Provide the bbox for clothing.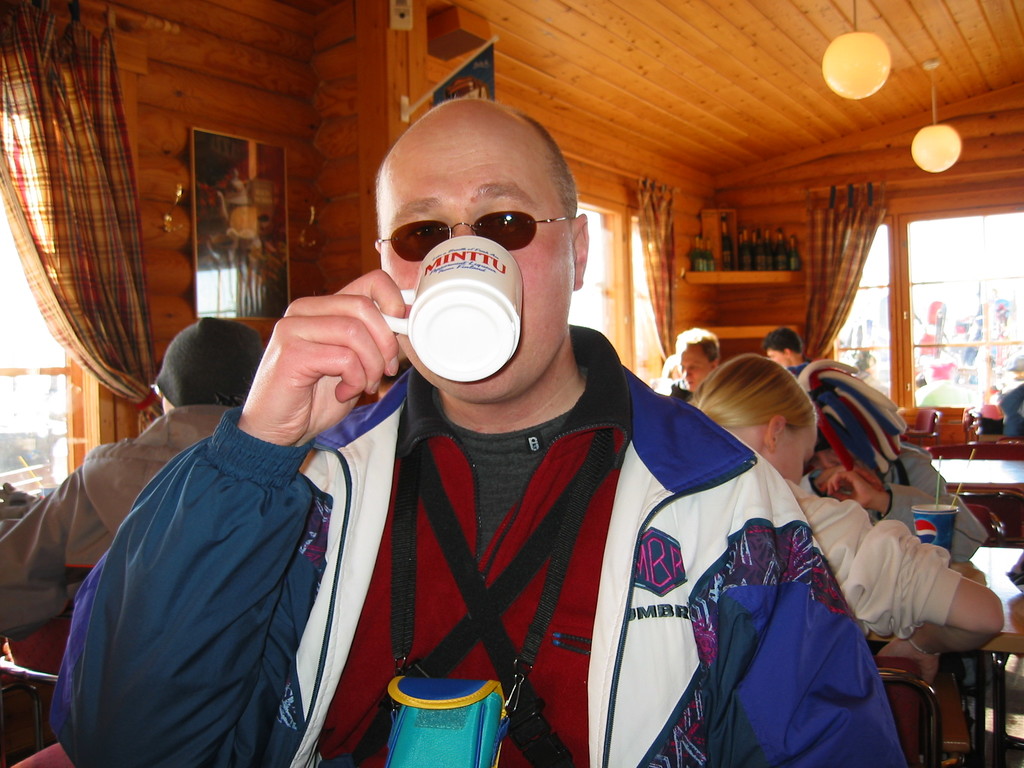
x1=659, y1=374, x2=710, y2=408.
